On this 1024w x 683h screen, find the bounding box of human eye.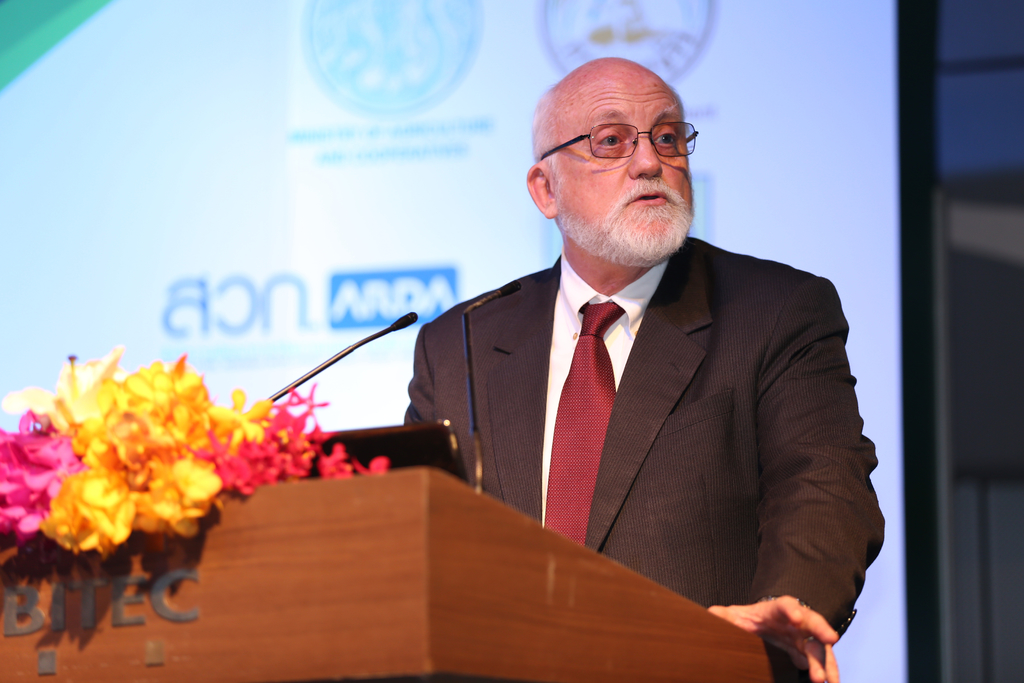
Bounding box: locate(653, 124, 680, 147).
